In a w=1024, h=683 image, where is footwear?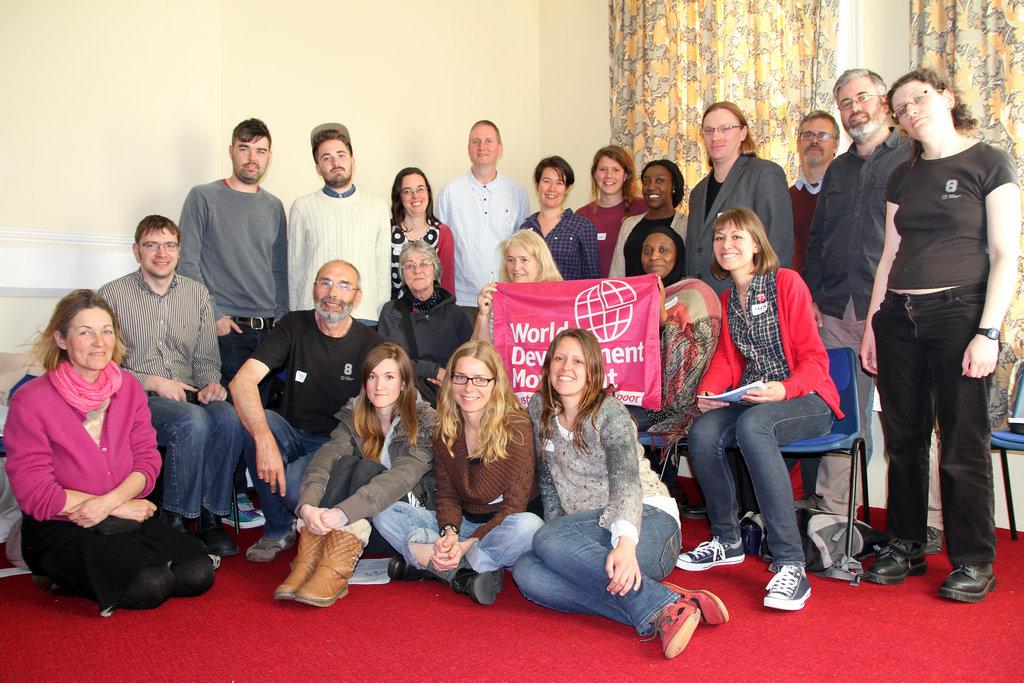
crop(764, 560, 819, 618).
